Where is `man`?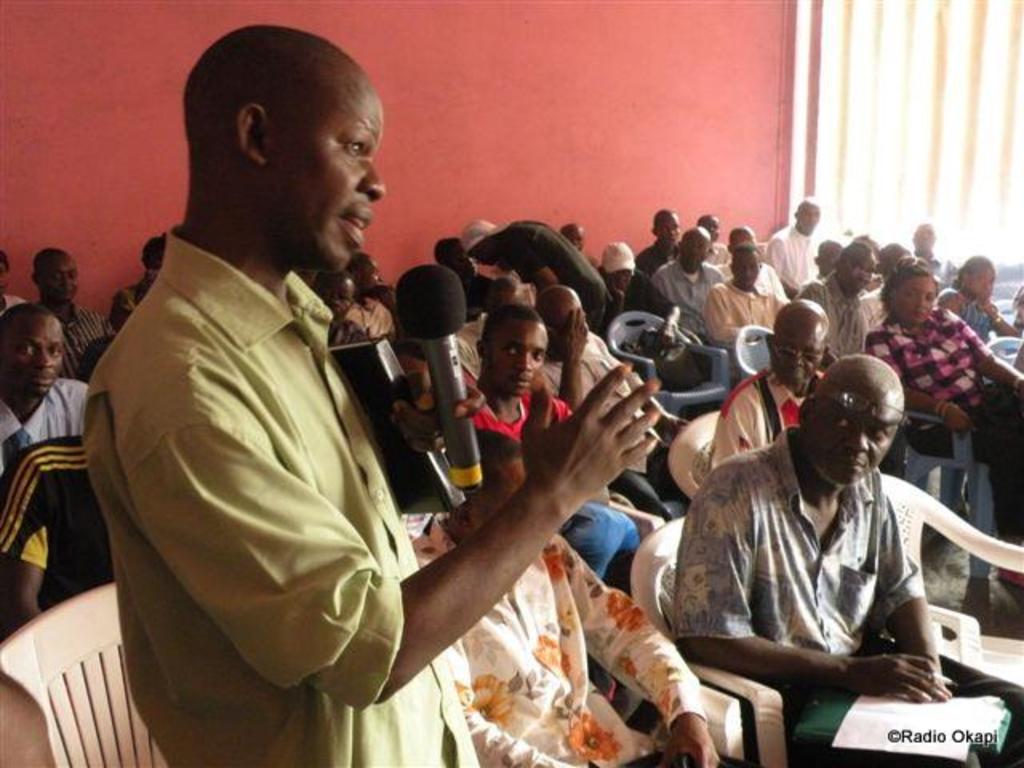
pyautogui.locateOnScreen(461, 214, 606, 334).
